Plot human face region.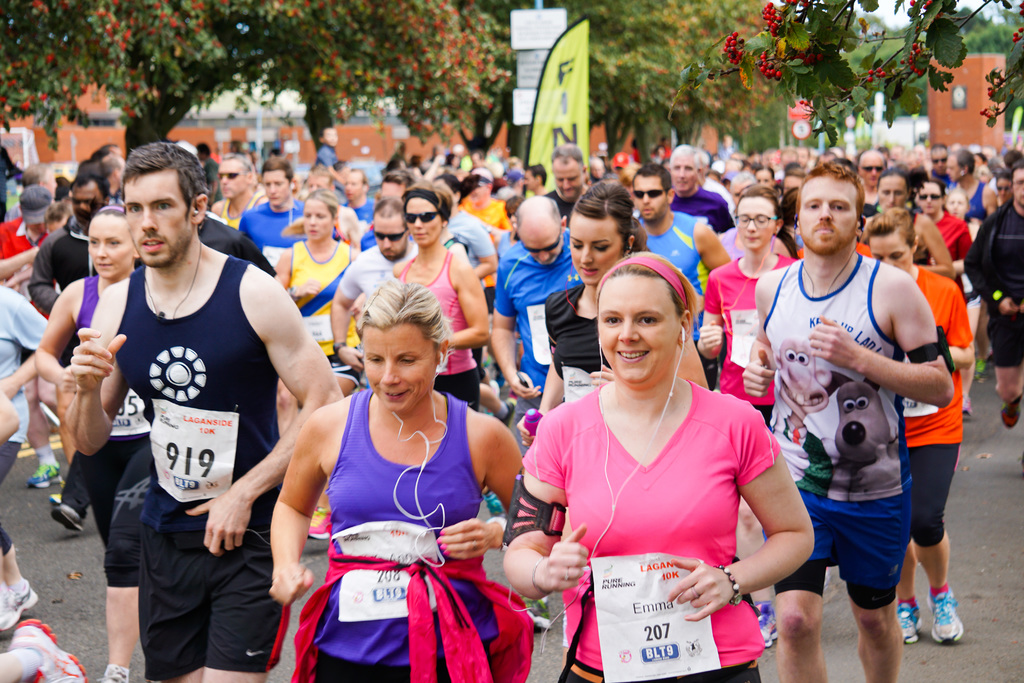
Plotted at 266 172 289 214.
